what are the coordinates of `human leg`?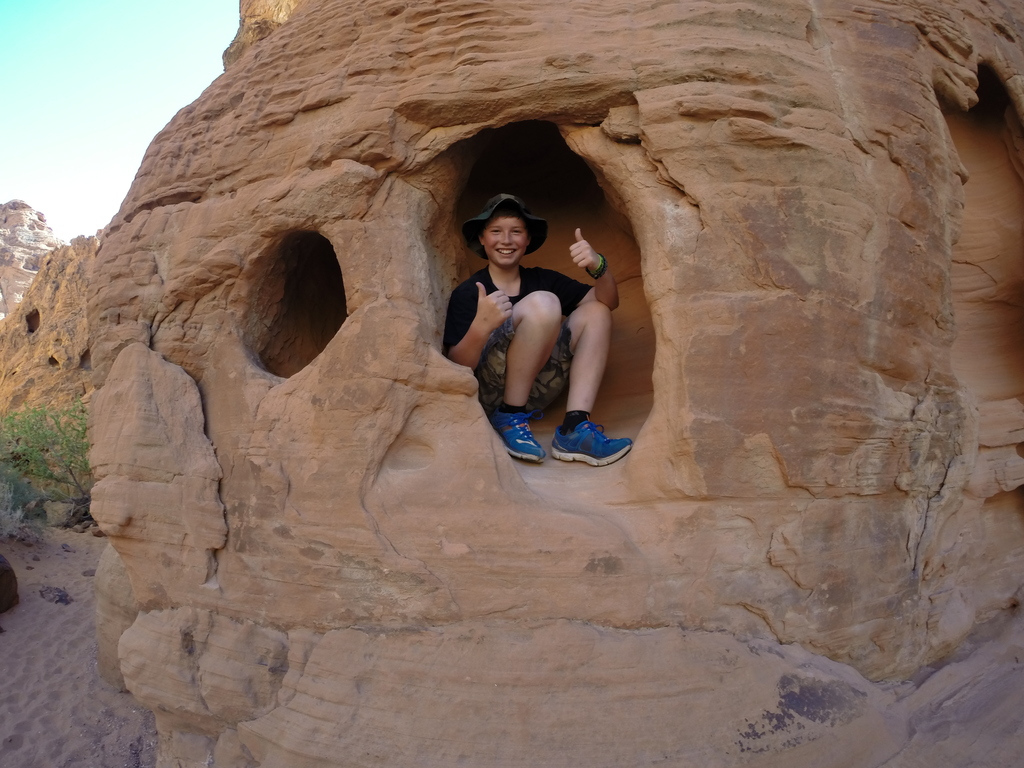
[559, 301, 633, 467].
